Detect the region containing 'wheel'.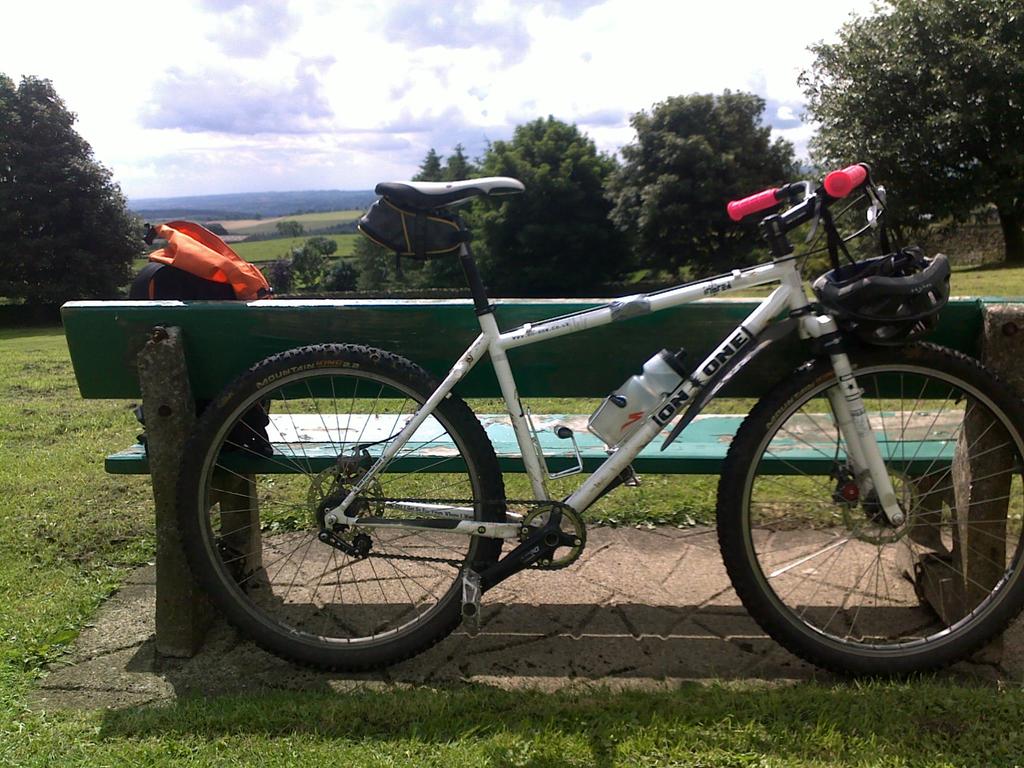
175,341,511,671.
